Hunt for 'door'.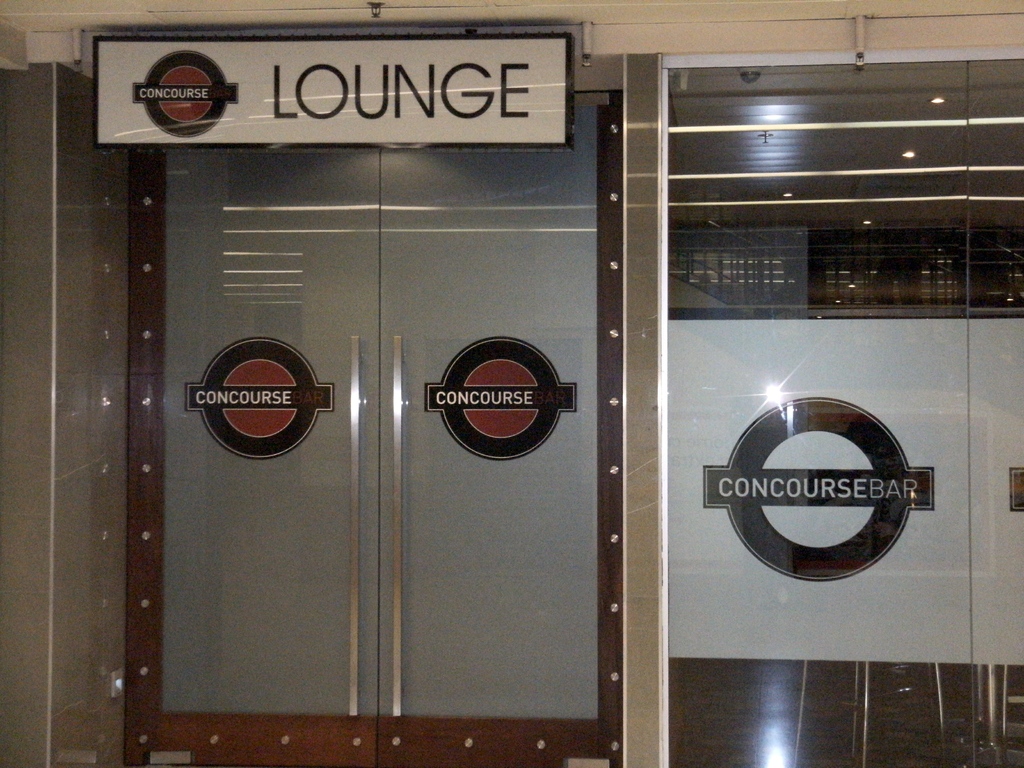
Hunted down at crop(120, 95, 619, 766).
